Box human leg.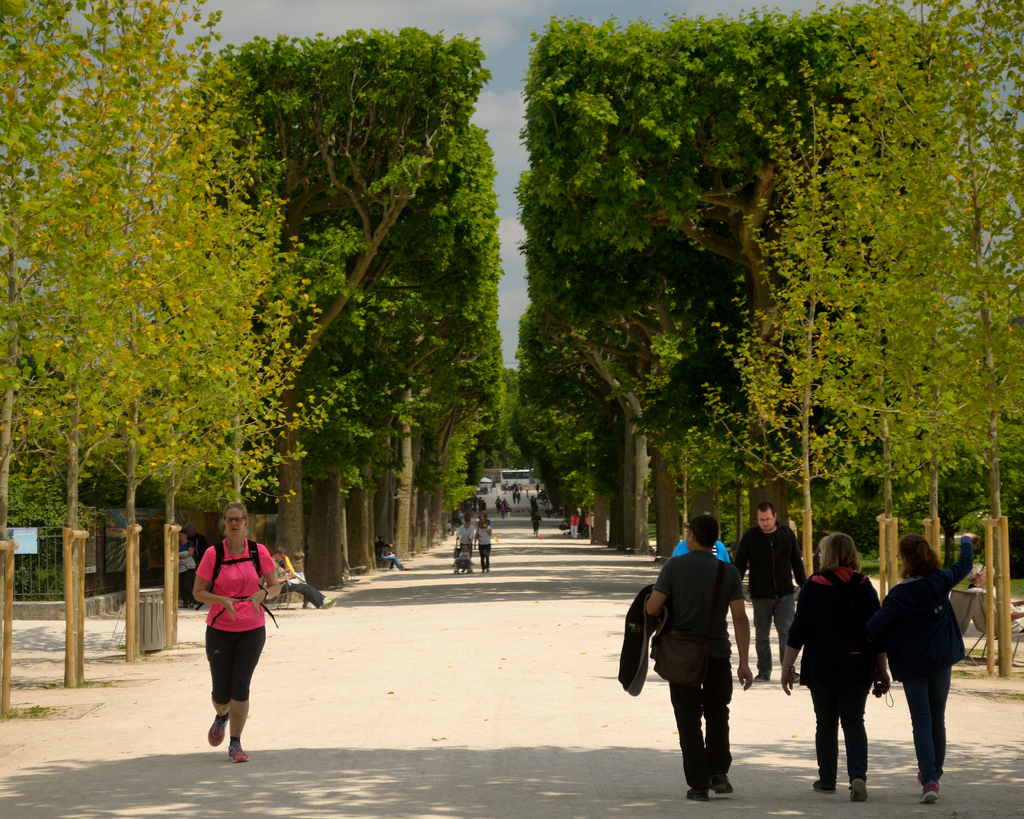
<bbox>746, 584, 774, 684</bbox>.
